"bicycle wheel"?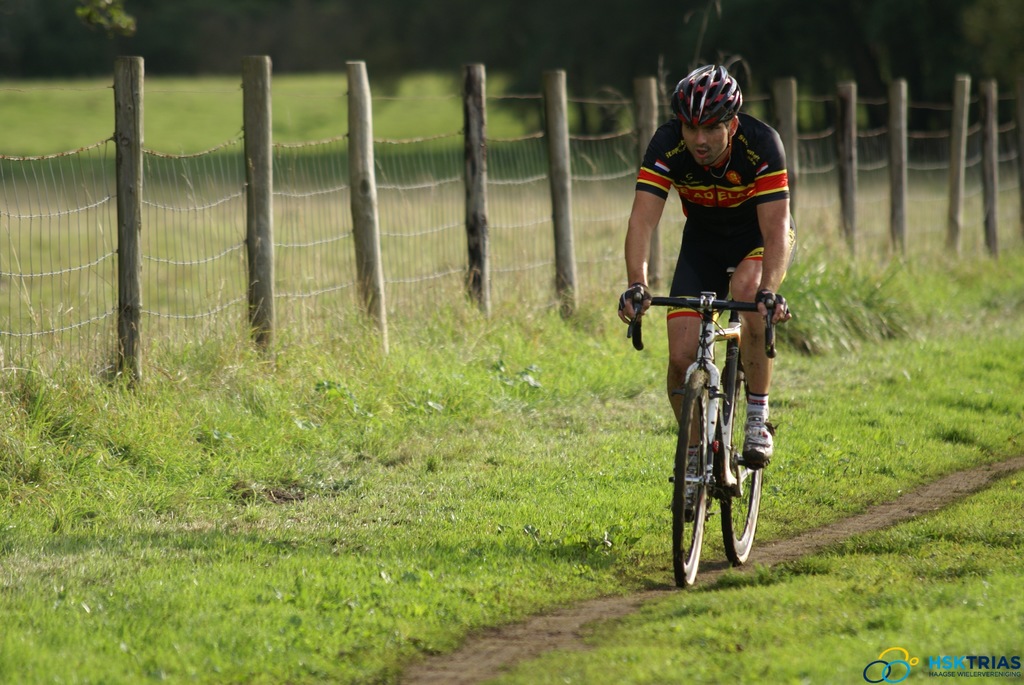
{"x1": 717, "y1": 367, "x2": 767, "y2": 567}
